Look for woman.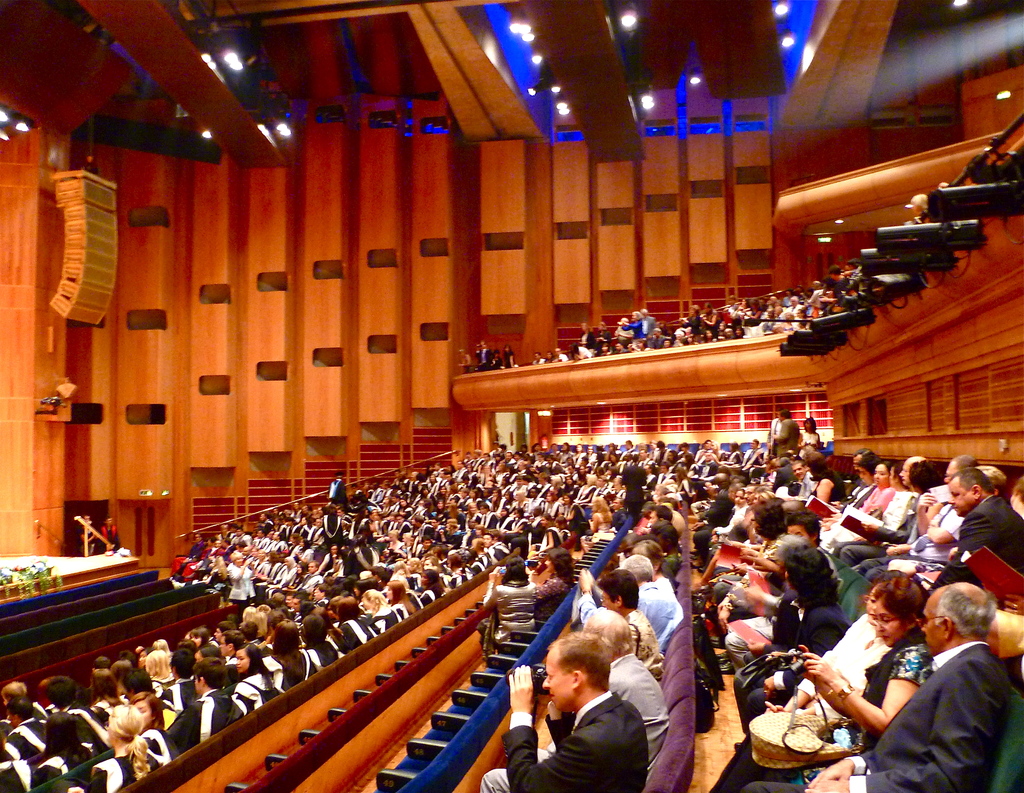
Found: [left=230, top=639, right=287, bottom=707].
